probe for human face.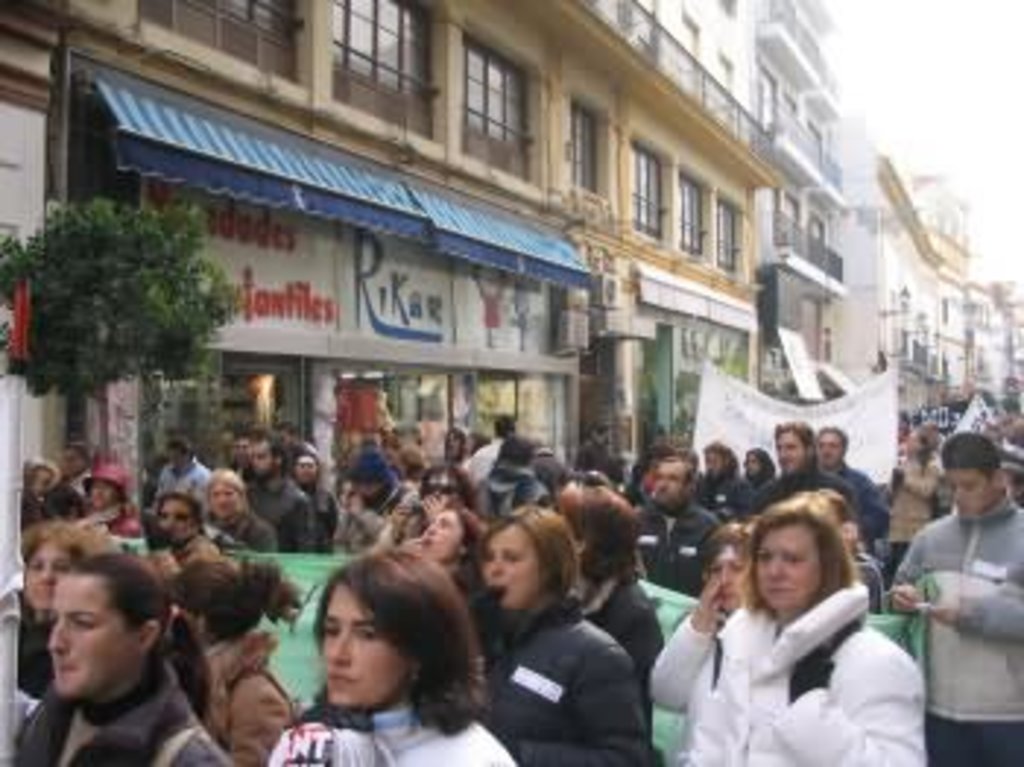
Probe result: bbox(208, 486, 234, 518).
